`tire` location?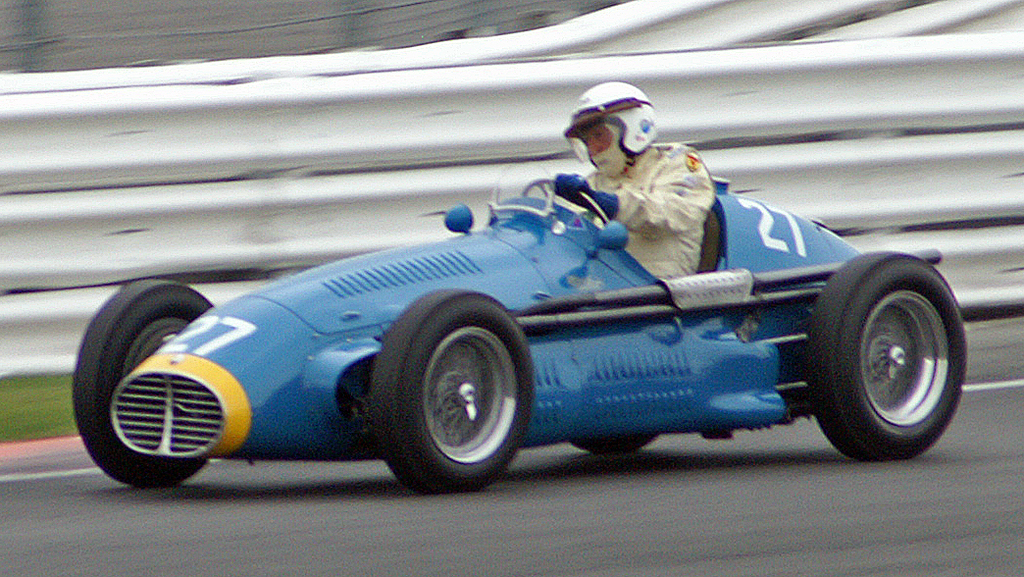
71 280 214 488
